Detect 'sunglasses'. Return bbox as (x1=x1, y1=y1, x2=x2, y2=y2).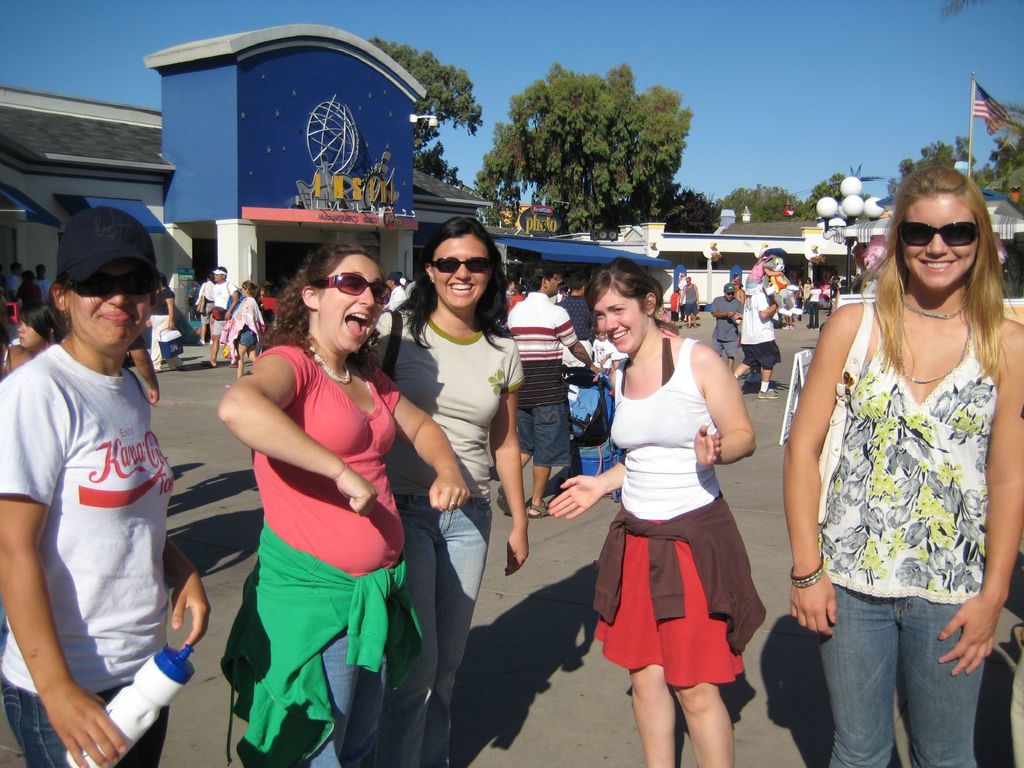
(x1=899, y1=222, x2=977, y2=246).
